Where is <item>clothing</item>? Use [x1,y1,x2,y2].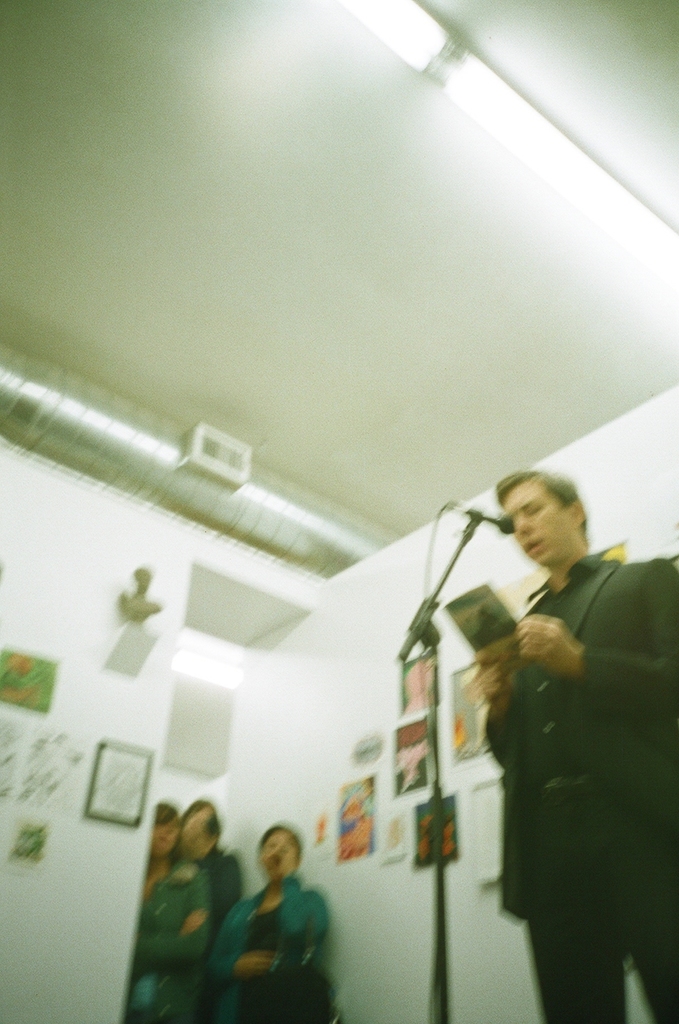
[124,865,214,1023].
